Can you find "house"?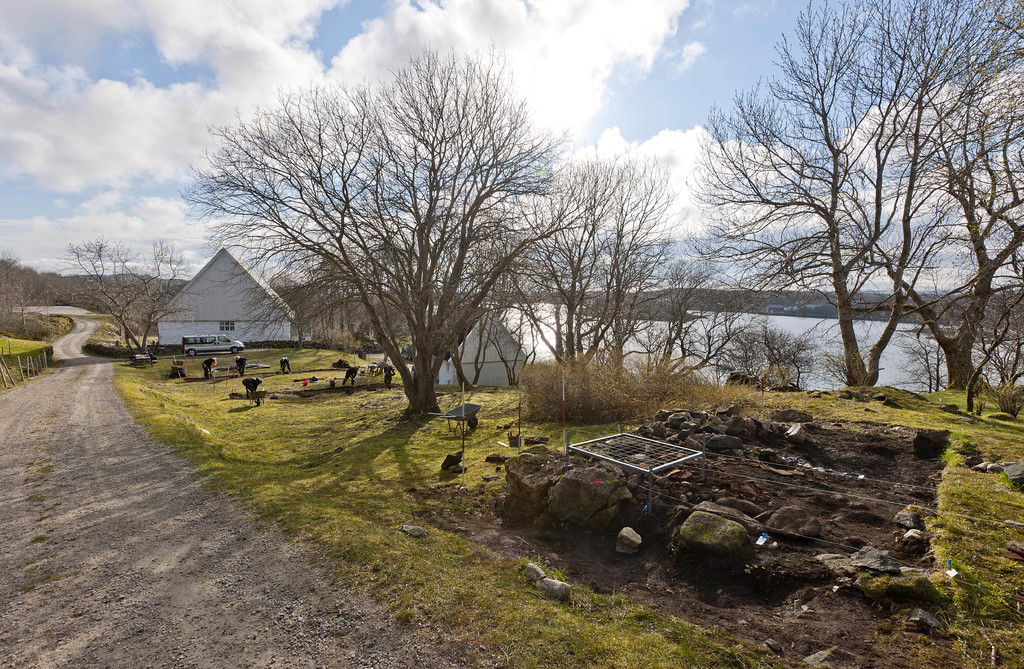
Yes, bounding box: 143 233 294 364.
